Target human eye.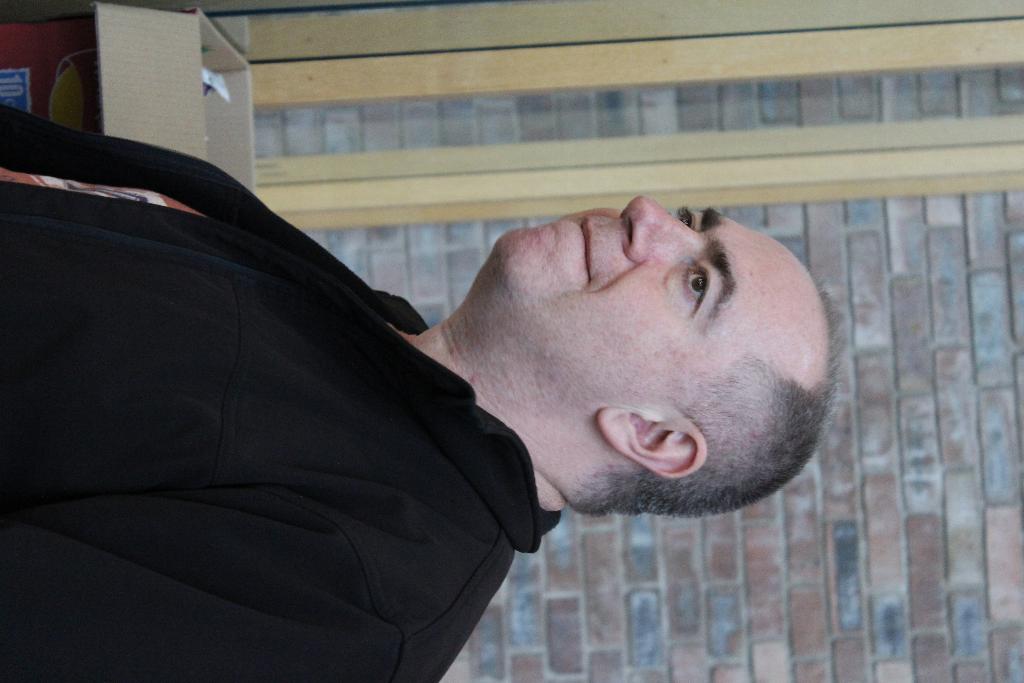
Target region: <box>671,202,698,231</box>.
